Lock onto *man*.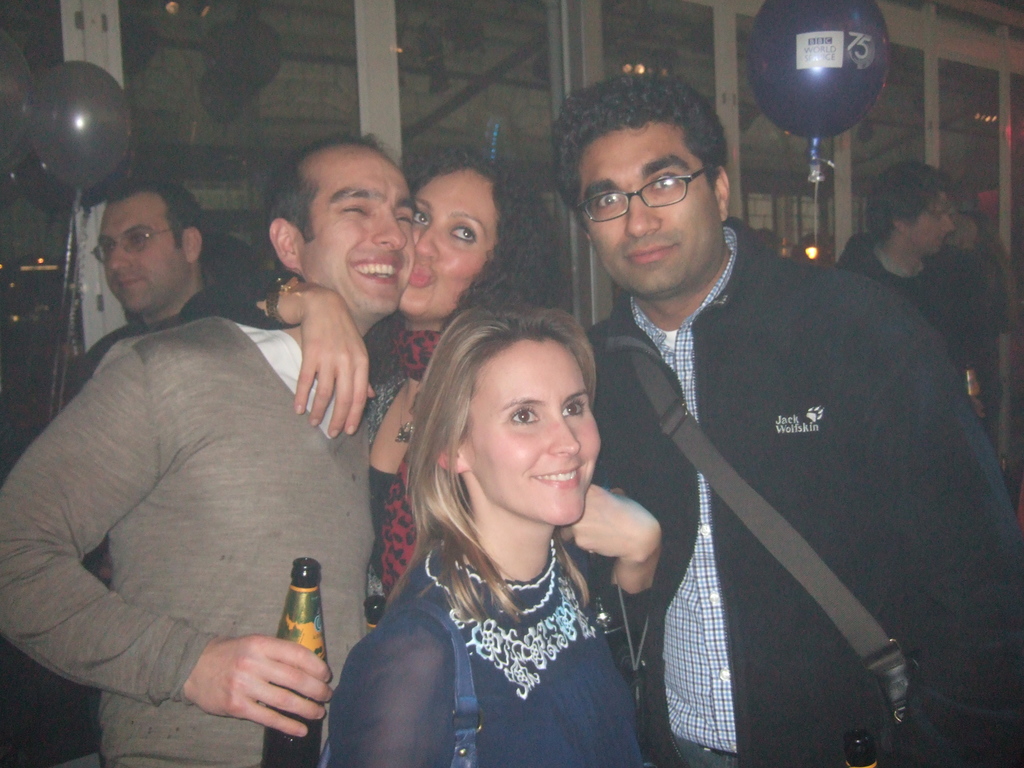
Locked: <box>552,74,1023,767</box>.
